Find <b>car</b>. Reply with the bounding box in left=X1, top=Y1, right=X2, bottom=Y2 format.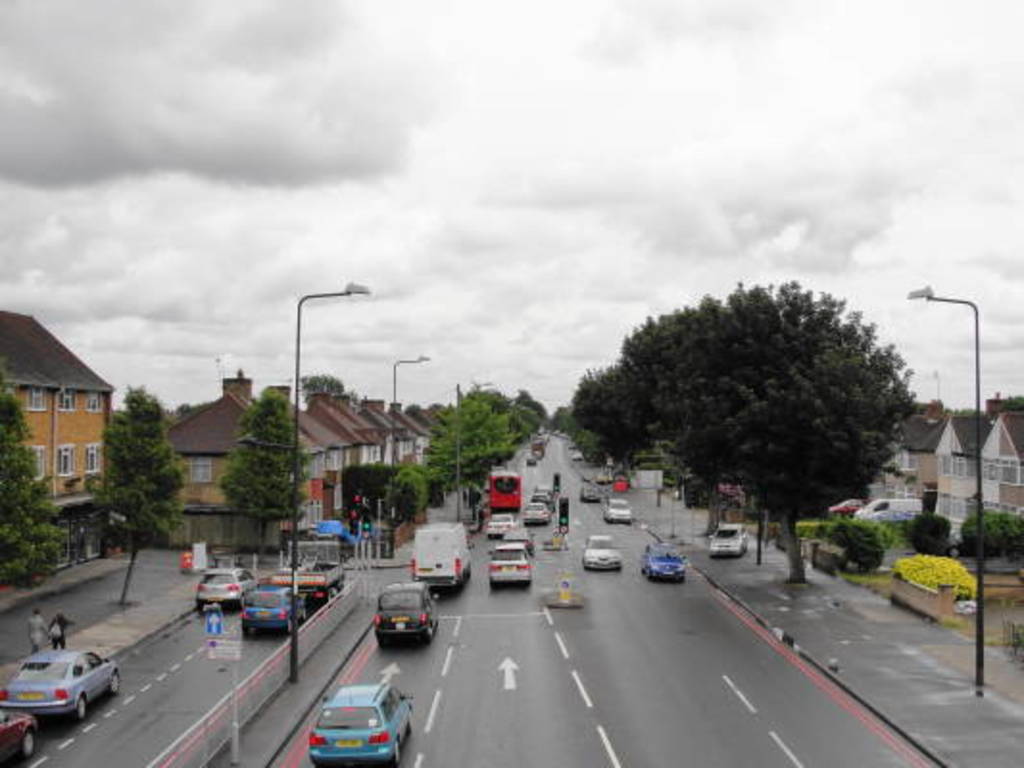
left=0, top=697, right=38, bottom=753.
